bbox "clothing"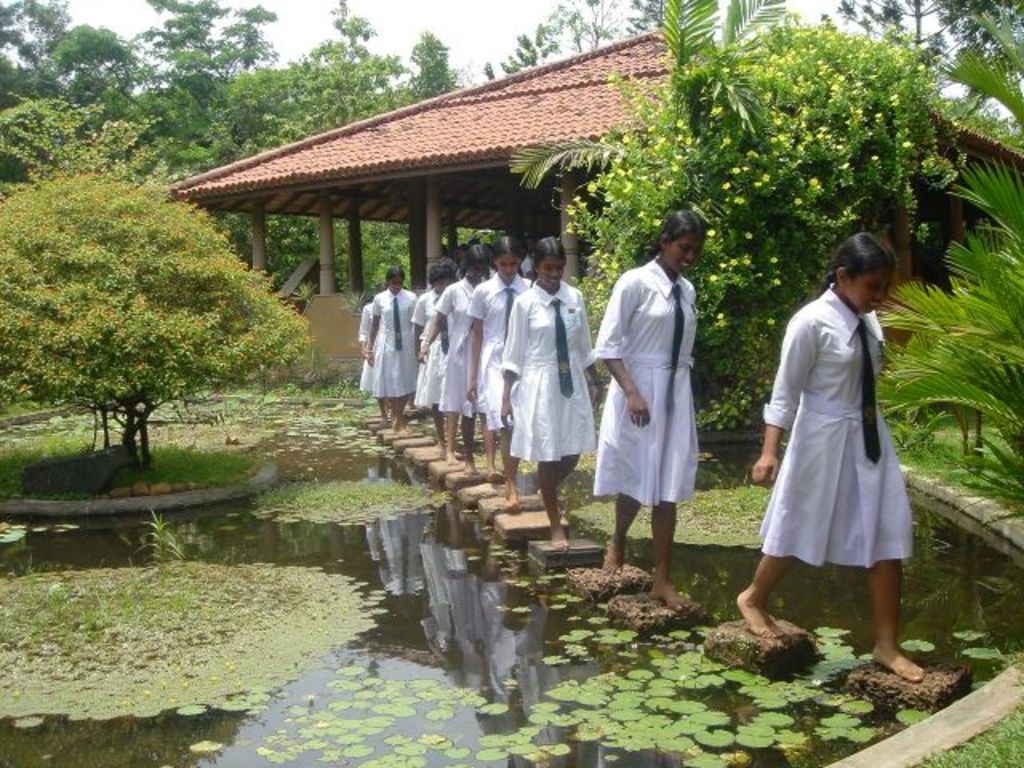
[594,254,707,510]
